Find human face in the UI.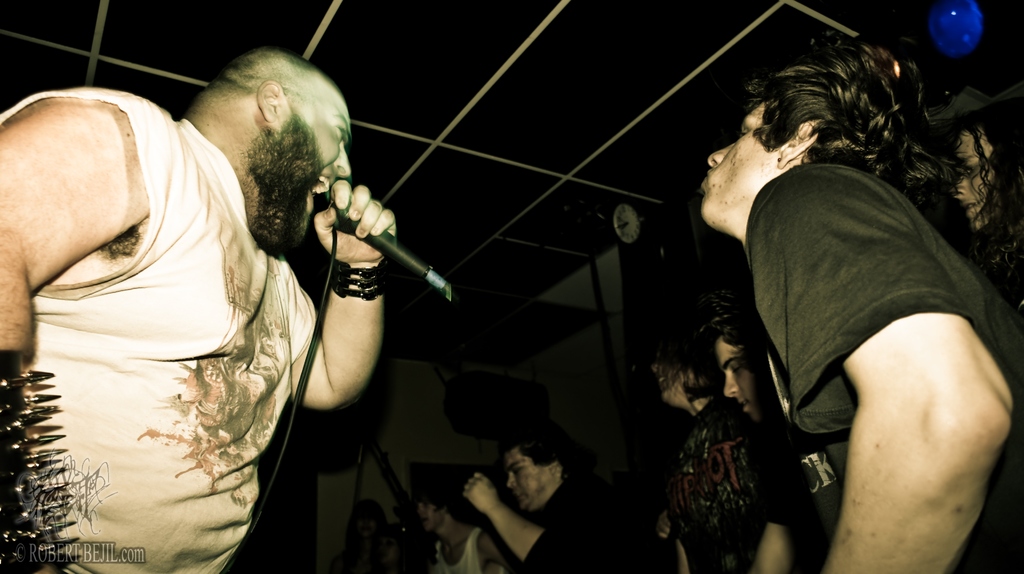
UI element at l=419, t=497, r=440, b=533.
